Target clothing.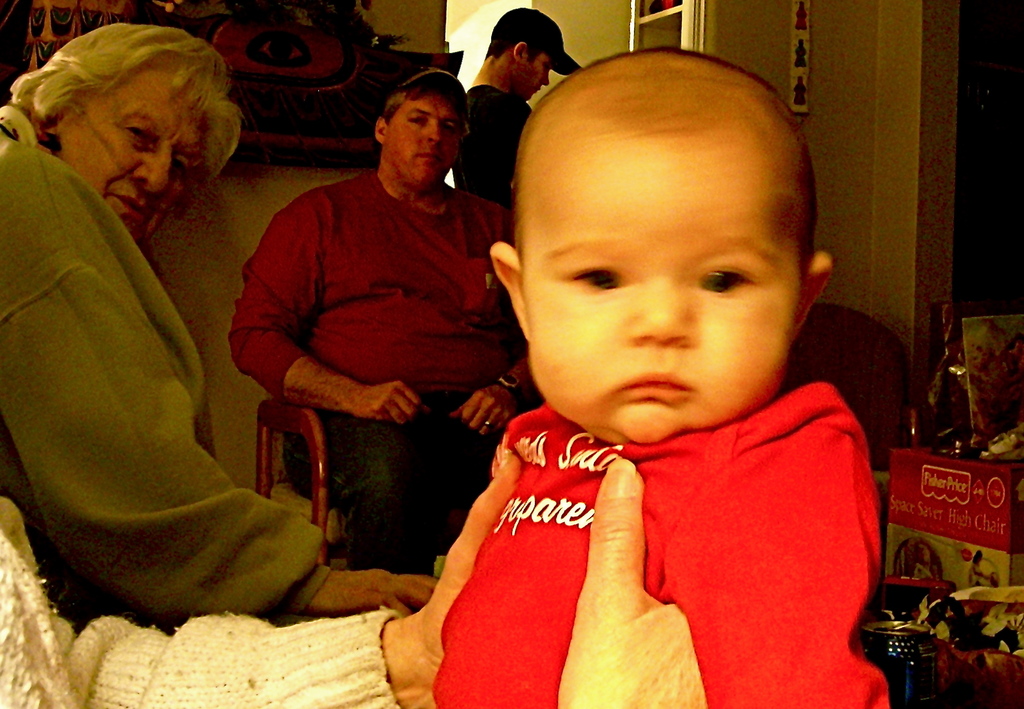
Target region: 428:370:893:708.
